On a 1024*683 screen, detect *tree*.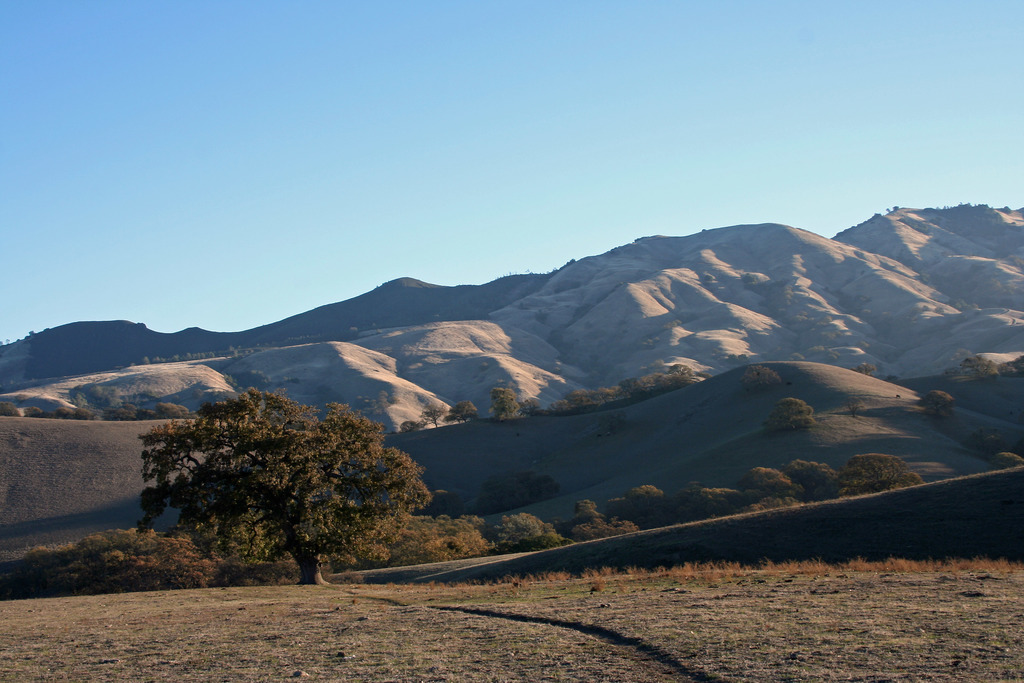
l=448, t=398, r=483, b=428.
